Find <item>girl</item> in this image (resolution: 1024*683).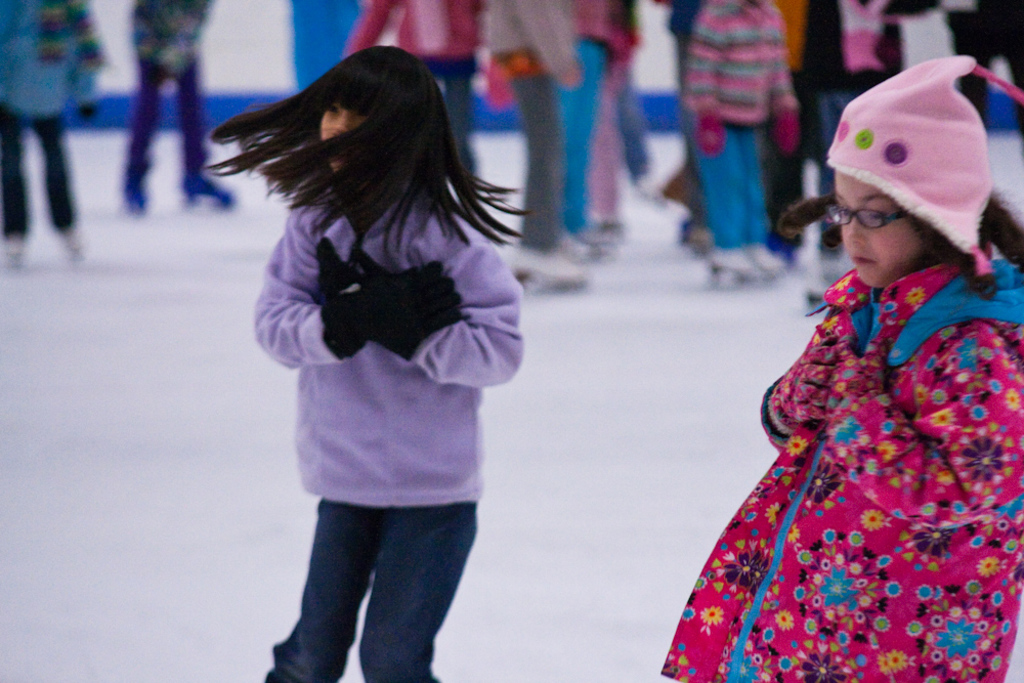
rect(660, 54, 1023, 682).
